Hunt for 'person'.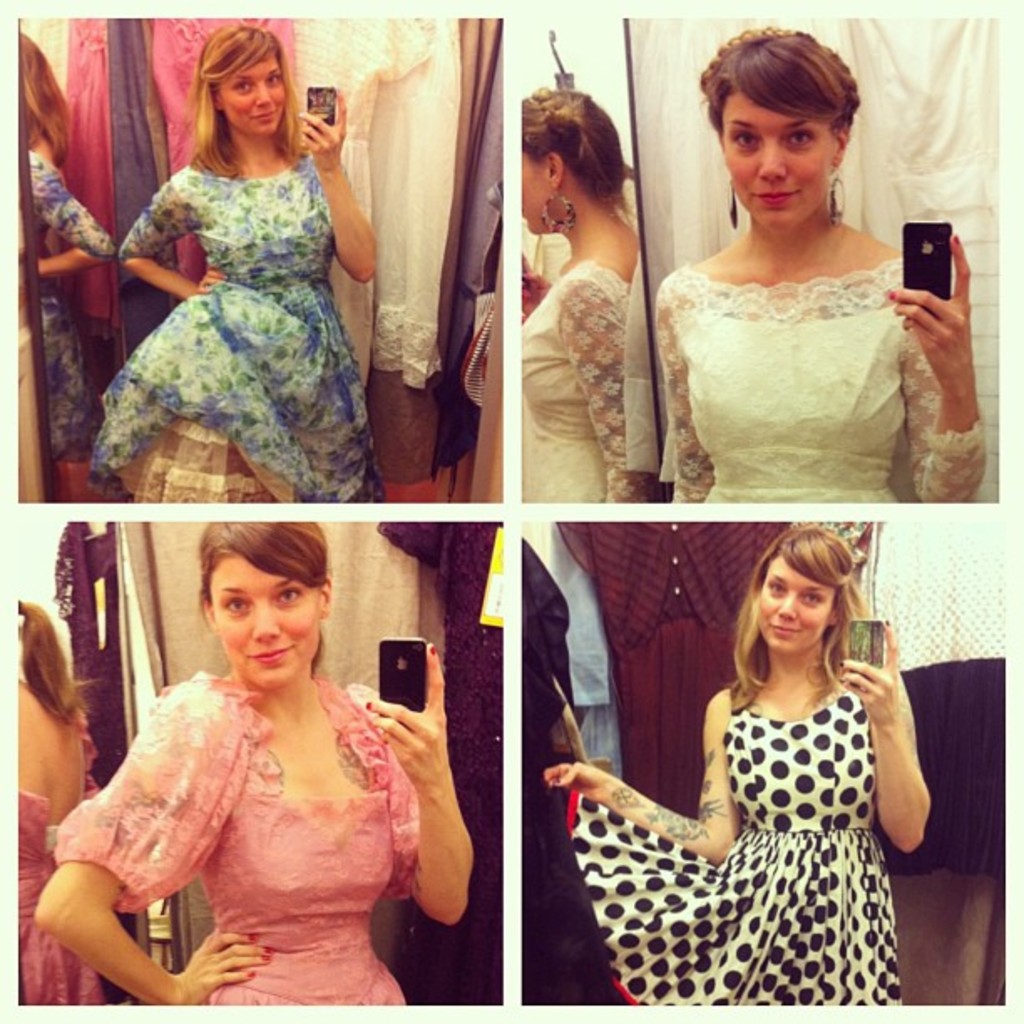
Hunted down at [539, 525, 930, 1012].
